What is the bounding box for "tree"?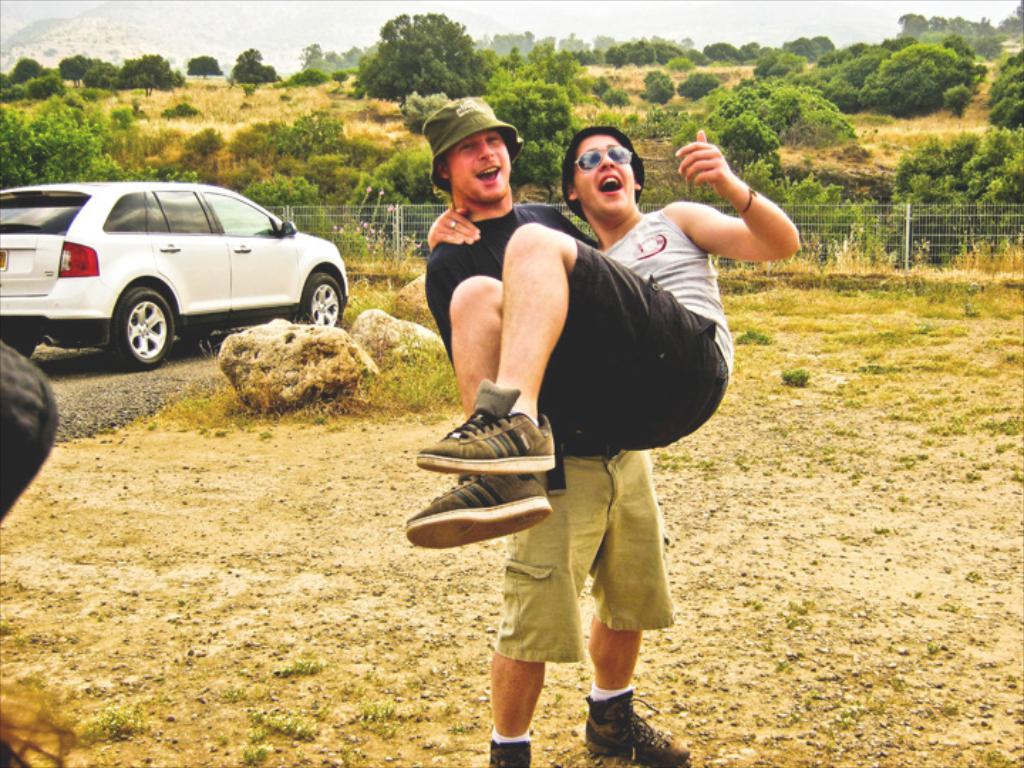
[58, 50, 90, 87].
